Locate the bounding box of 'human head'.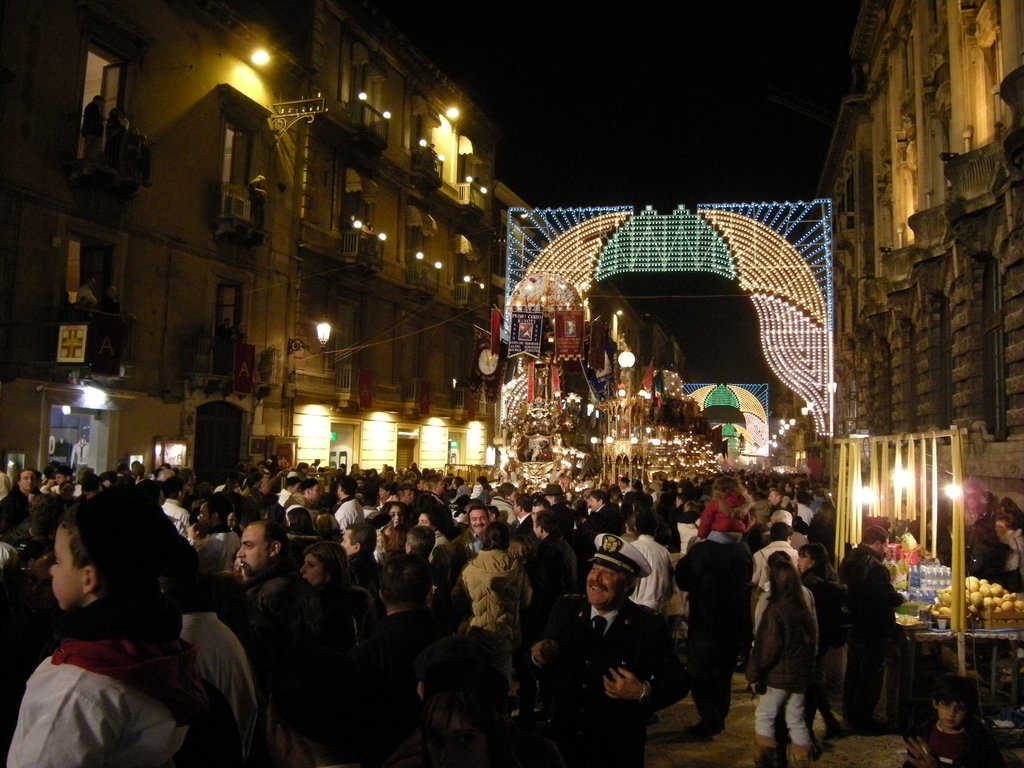
Bounding box: (left=817, top=500, right=833, bottom=519).
